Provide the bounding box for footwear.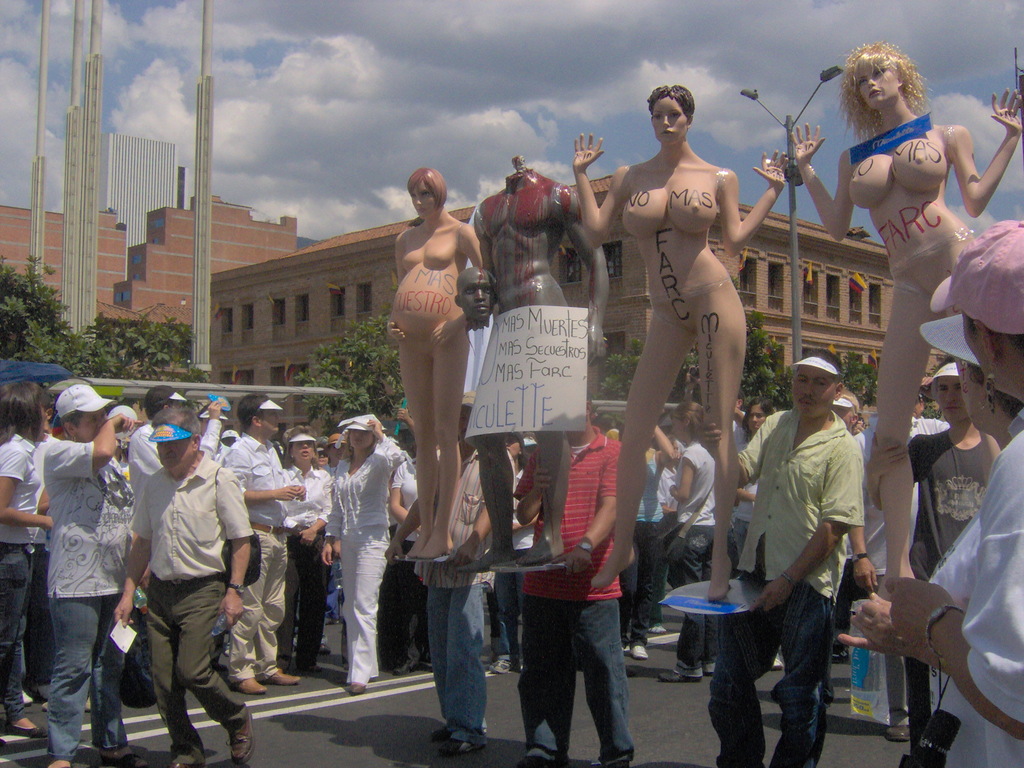
490 658 520 673.
